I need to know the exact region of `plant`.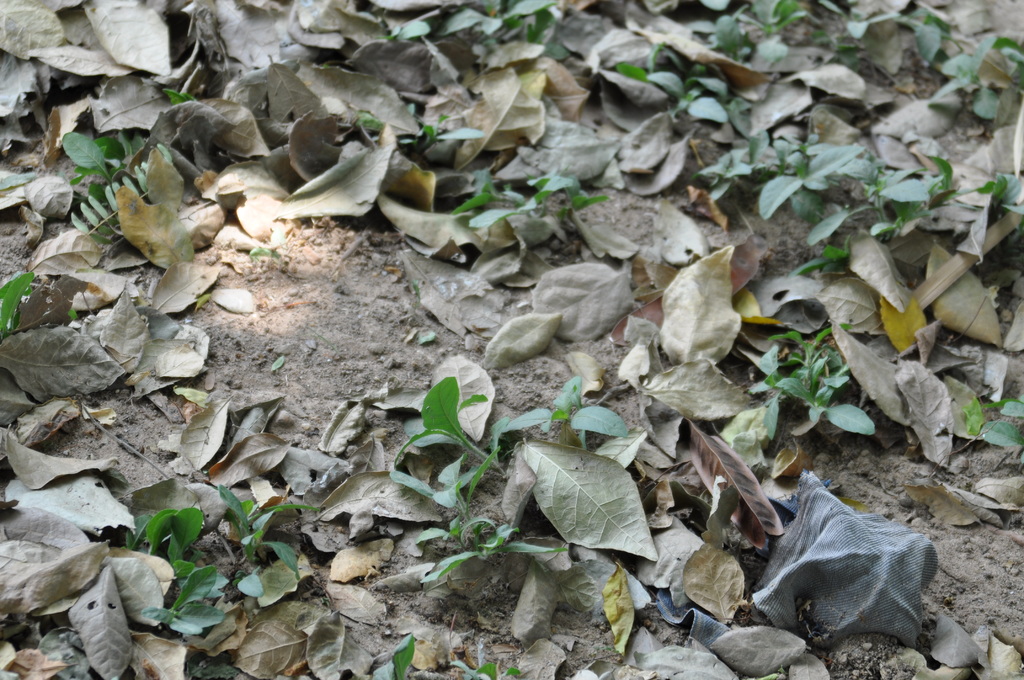
Region: rect(964, 399, 1023, 448).
